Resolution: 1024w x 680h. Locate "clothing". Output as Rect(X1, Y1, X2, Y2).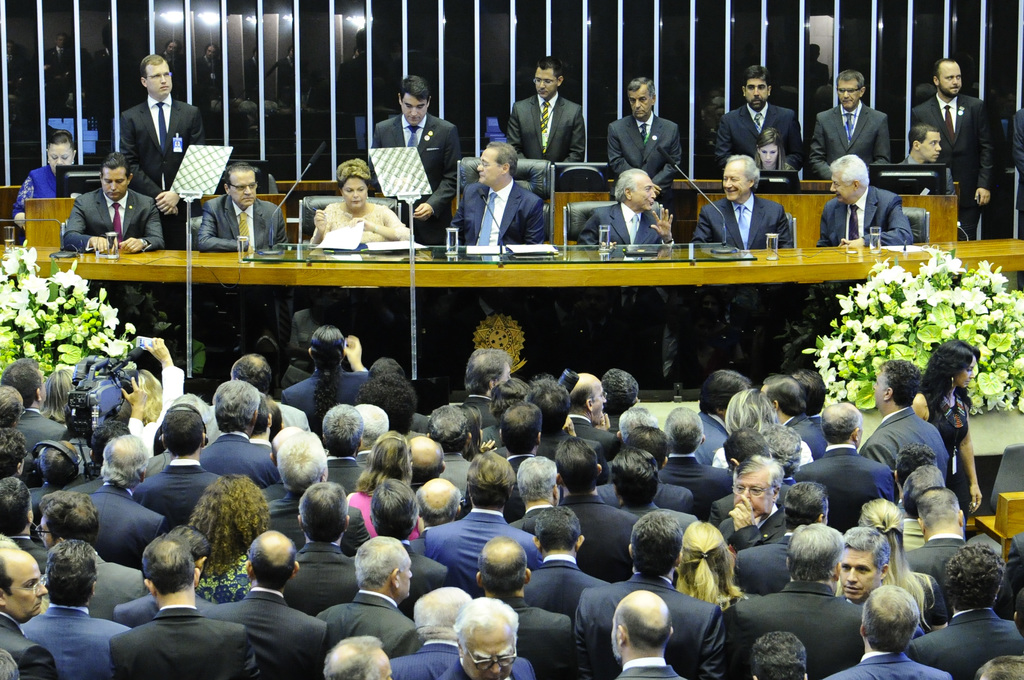
Rect(806, 101, 887, 178).
